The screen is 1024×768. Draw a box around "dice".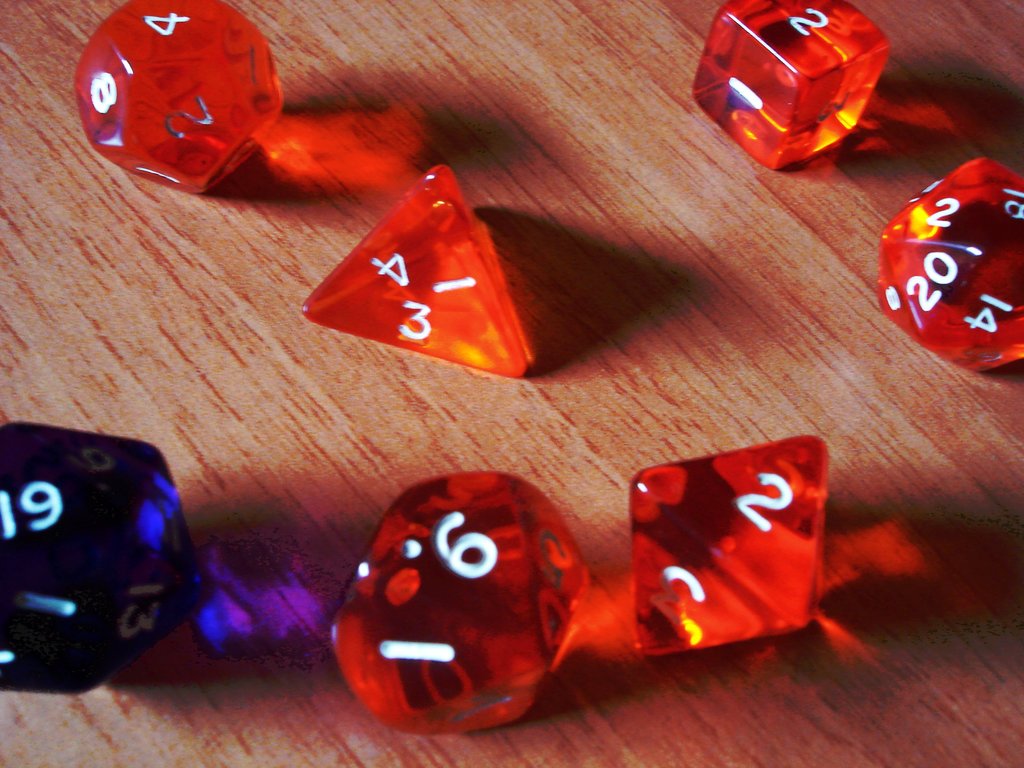
x1=880, y1=155, x2=1023, y2=379.
